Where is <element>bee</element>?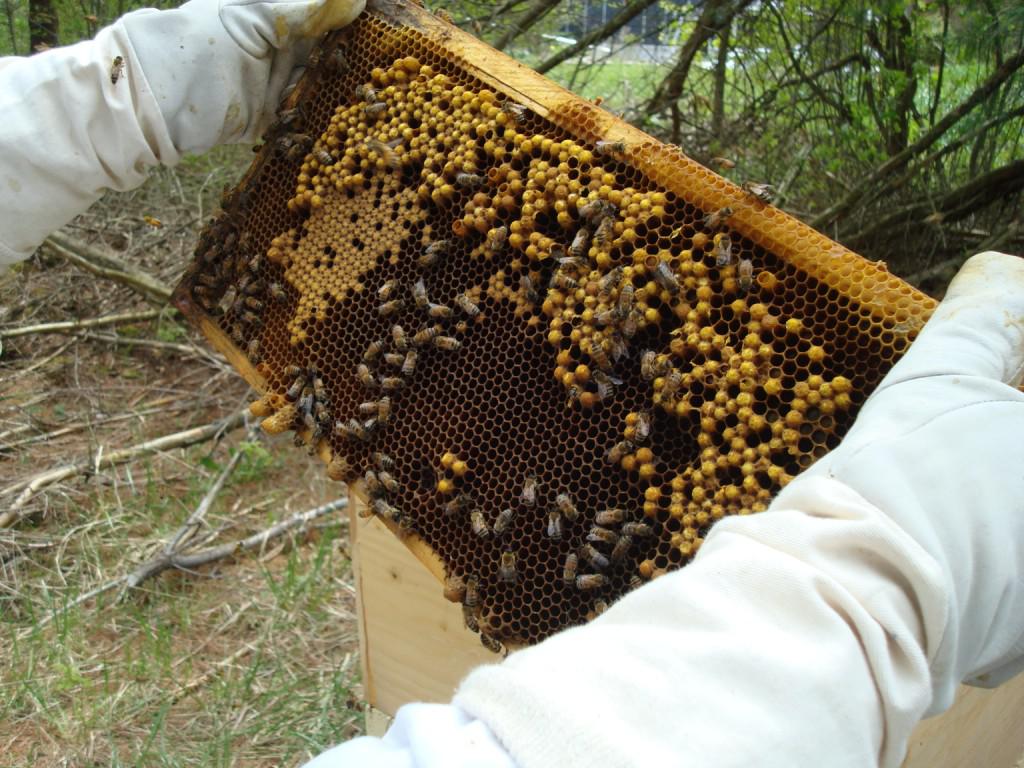
x1=220 y1=228 x2=236 y2=250.
